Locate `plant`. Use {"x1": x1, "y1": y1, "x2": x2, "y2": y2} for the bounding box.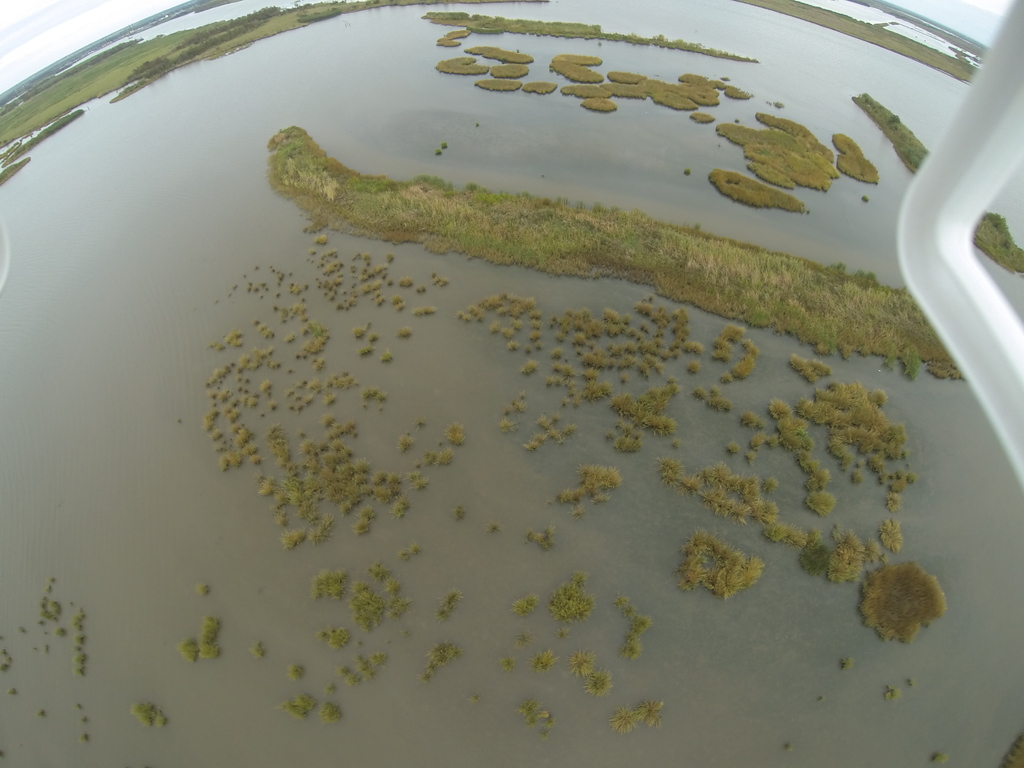
{"x1": 787, "y1": 741, "x2": 794, "y2": 752}.
